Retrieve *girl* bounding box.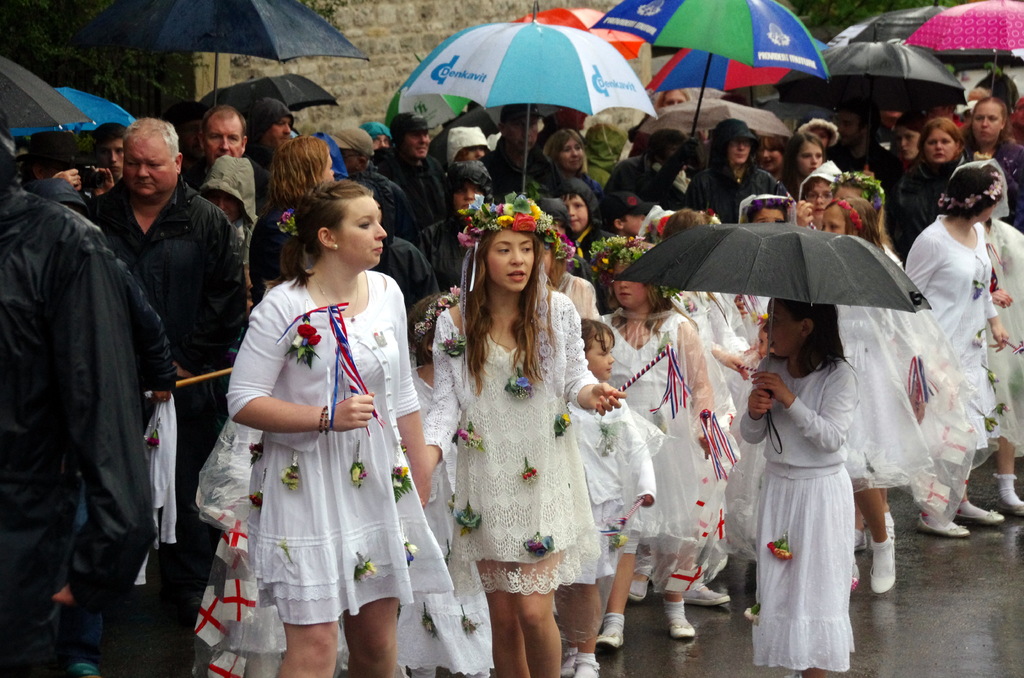
Bounding box: <region>528, 230, 588, 324</region>.
